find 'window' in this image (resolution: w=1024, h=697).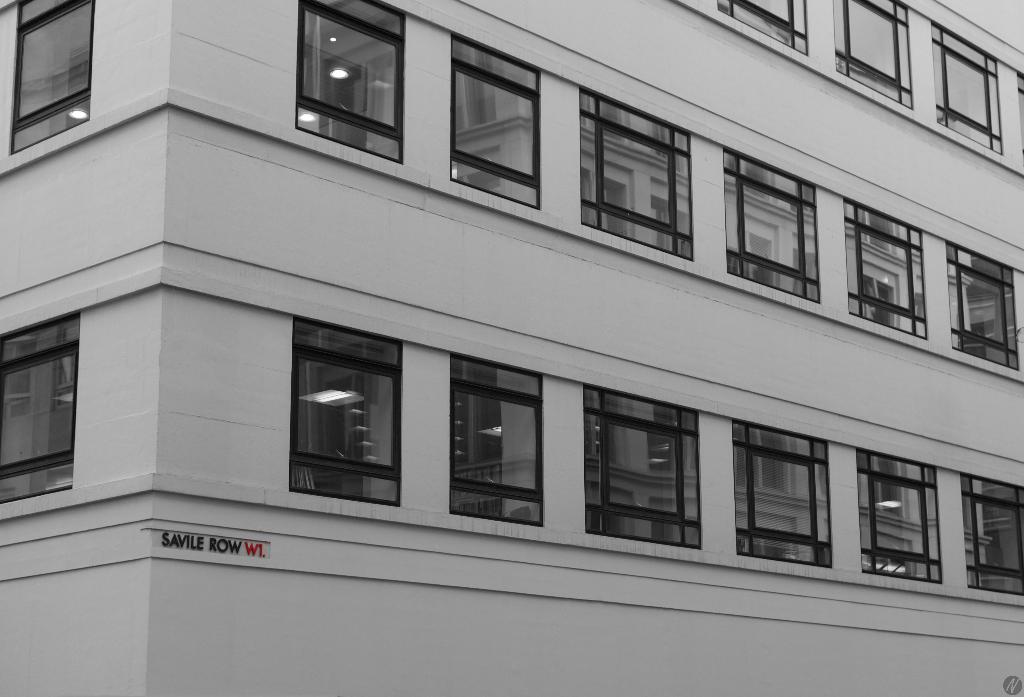
rect(947, 244, 1023, 374).
